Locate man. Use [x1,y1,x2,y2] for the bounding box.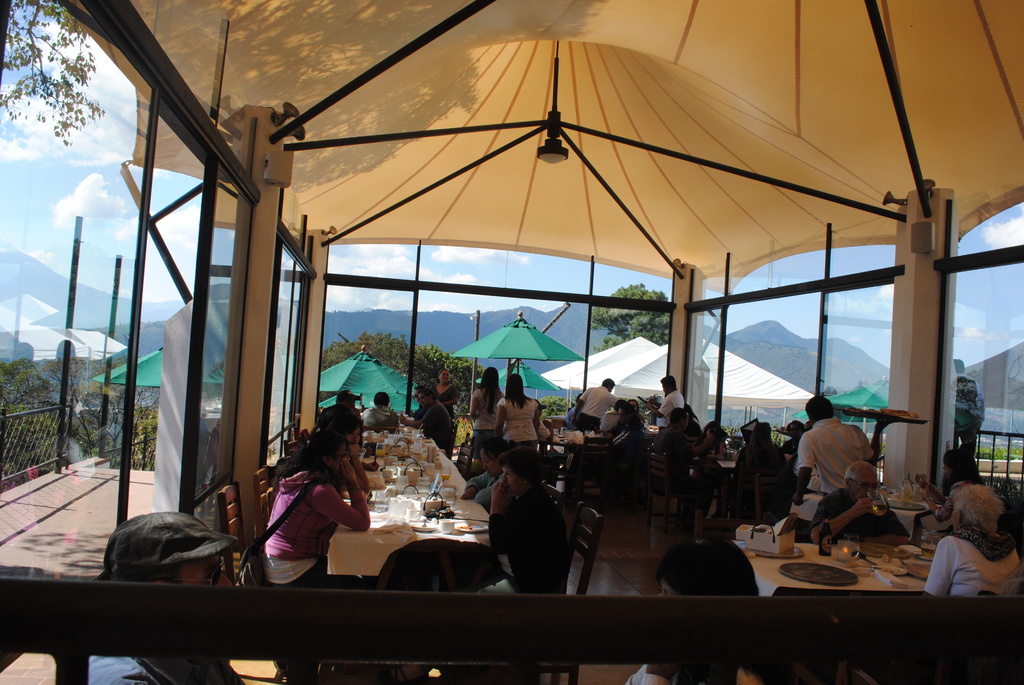
[808,453,910,547].
